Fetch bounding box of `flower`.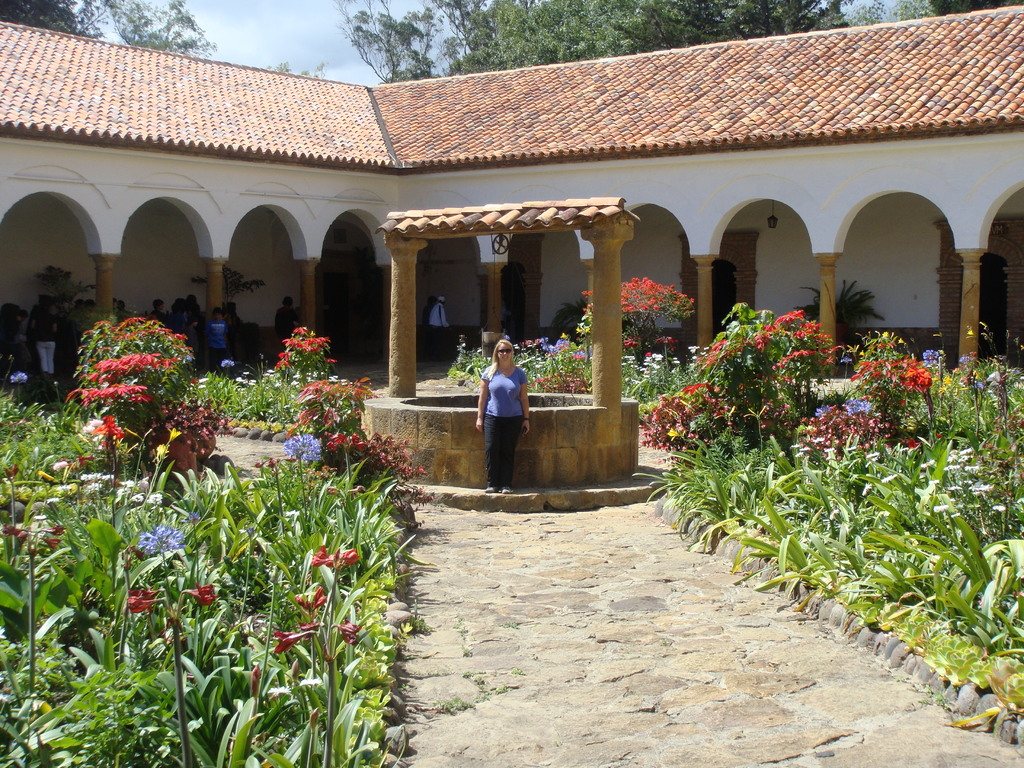
Bbox: pyautogui.locateOnScreen(307, 546, 357, 571).
